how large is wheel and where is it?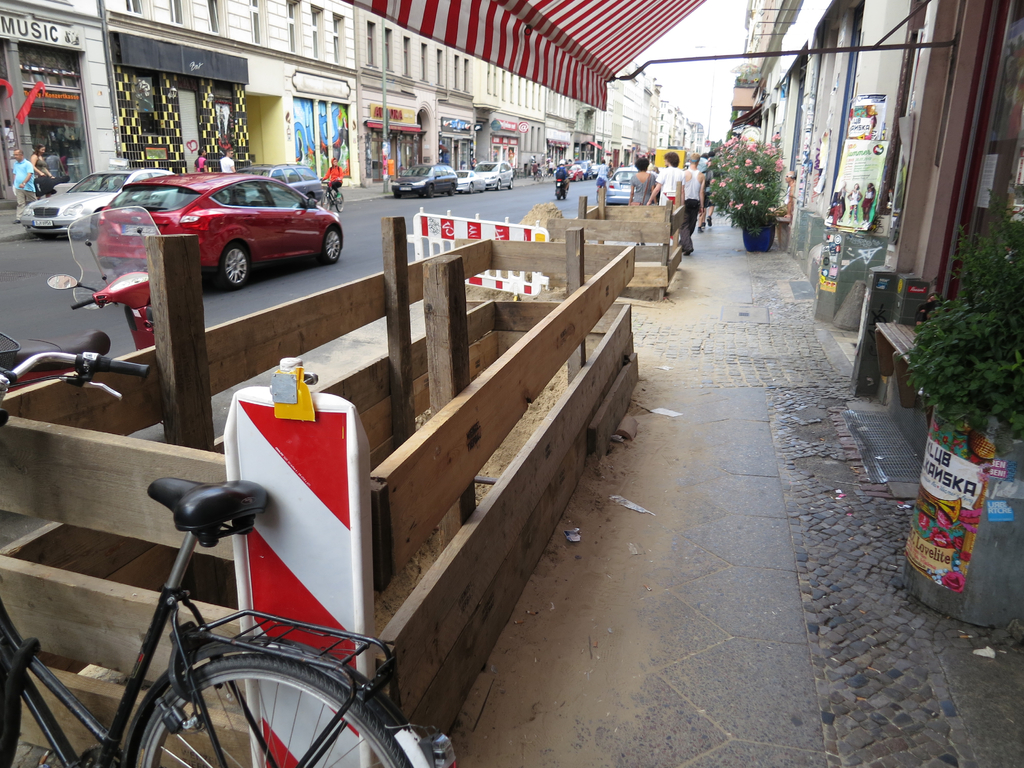
Bounding box: (508, 175, 518, 191).
